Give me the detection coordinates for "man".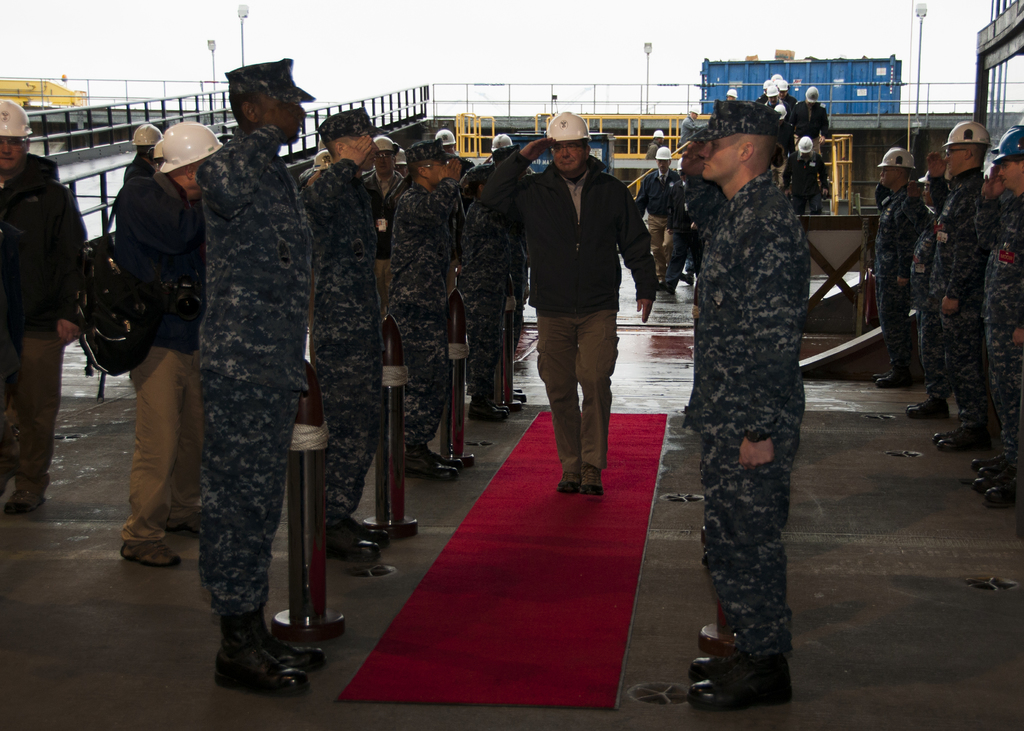
[x1=635, y1=146, x2=686, y2=297].
